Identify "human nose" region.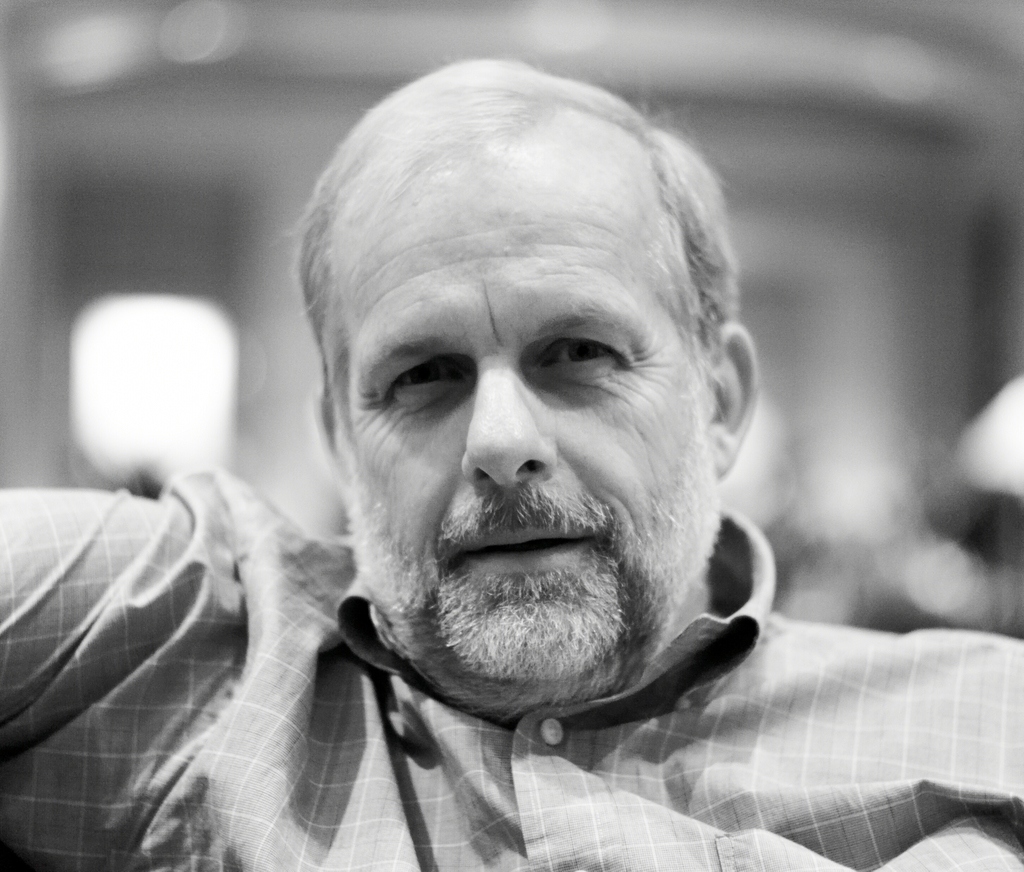
Region: pyautogui.locateOnScreen(462, 368, 556, 491).
